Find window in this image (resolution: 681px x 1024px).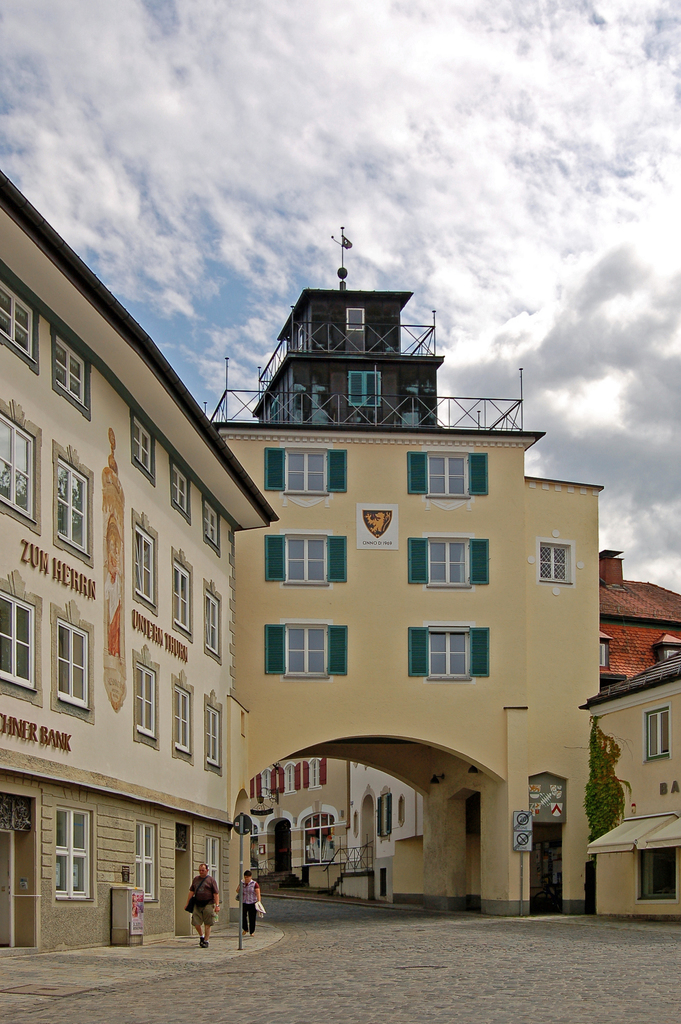
rect(172, 547, 193, 644).
